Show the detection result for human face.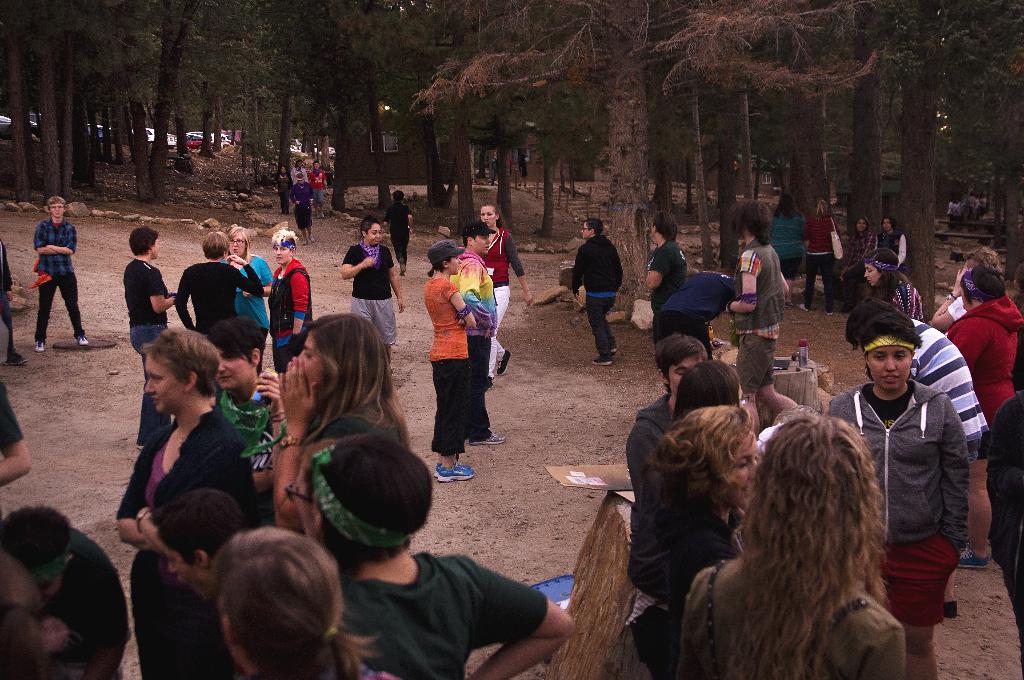
bbox(360, 218, 381, 241).
